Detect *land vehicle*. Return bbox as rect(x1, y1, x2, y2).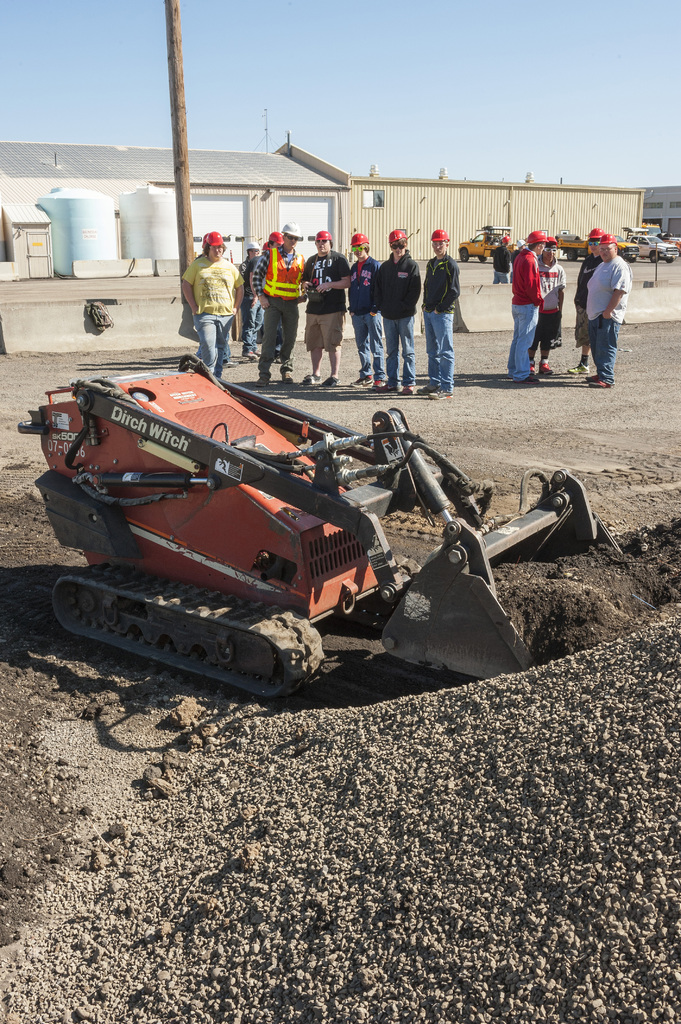
rect(639, 222, 664, 237).
